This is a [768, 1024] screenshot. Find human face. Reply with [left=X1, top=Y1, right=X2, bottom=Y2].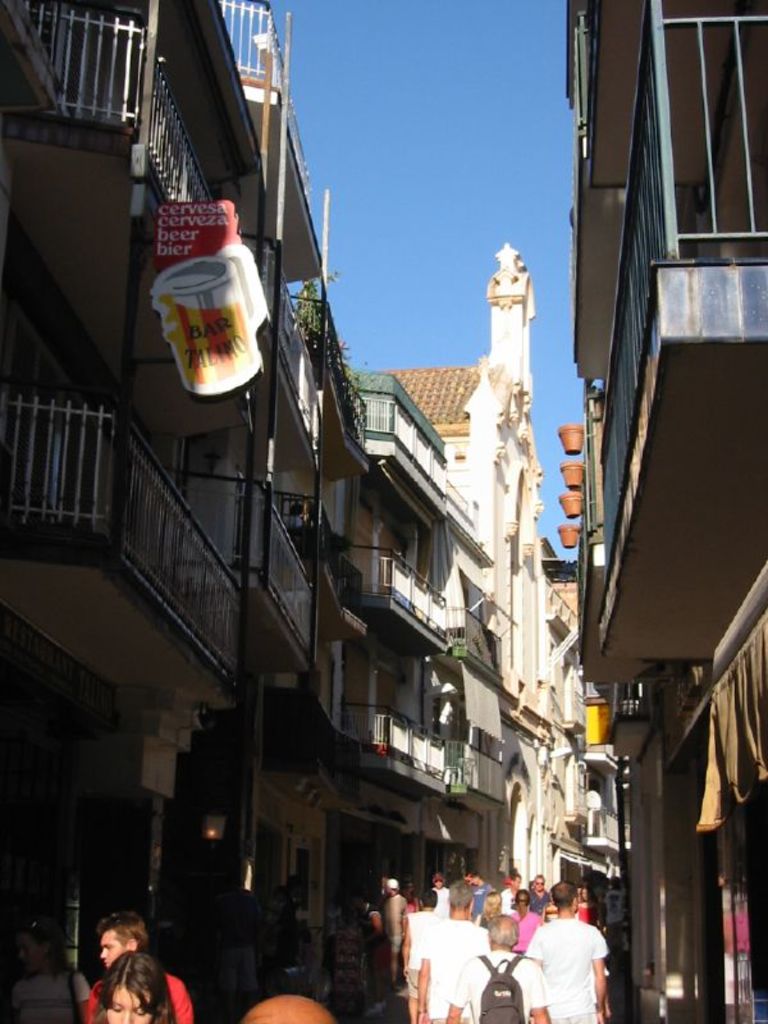
[left=104, top=986, right=150, bottom=1023].
